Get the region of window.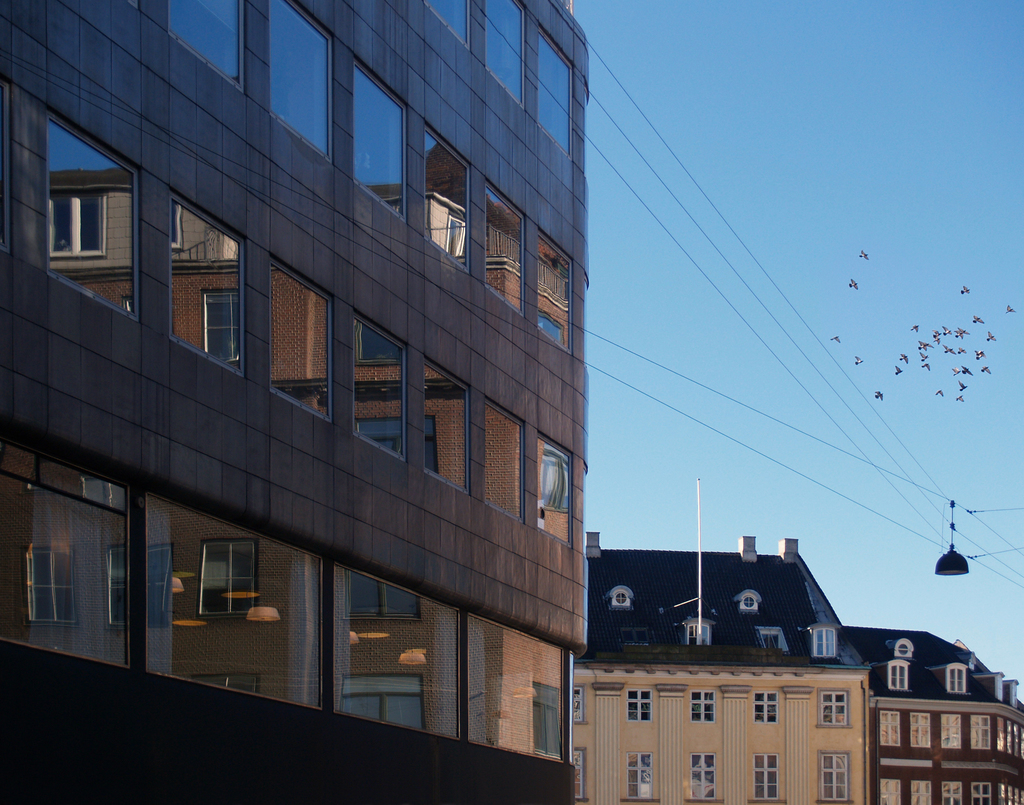
detection(536, 435, 572, 550).
